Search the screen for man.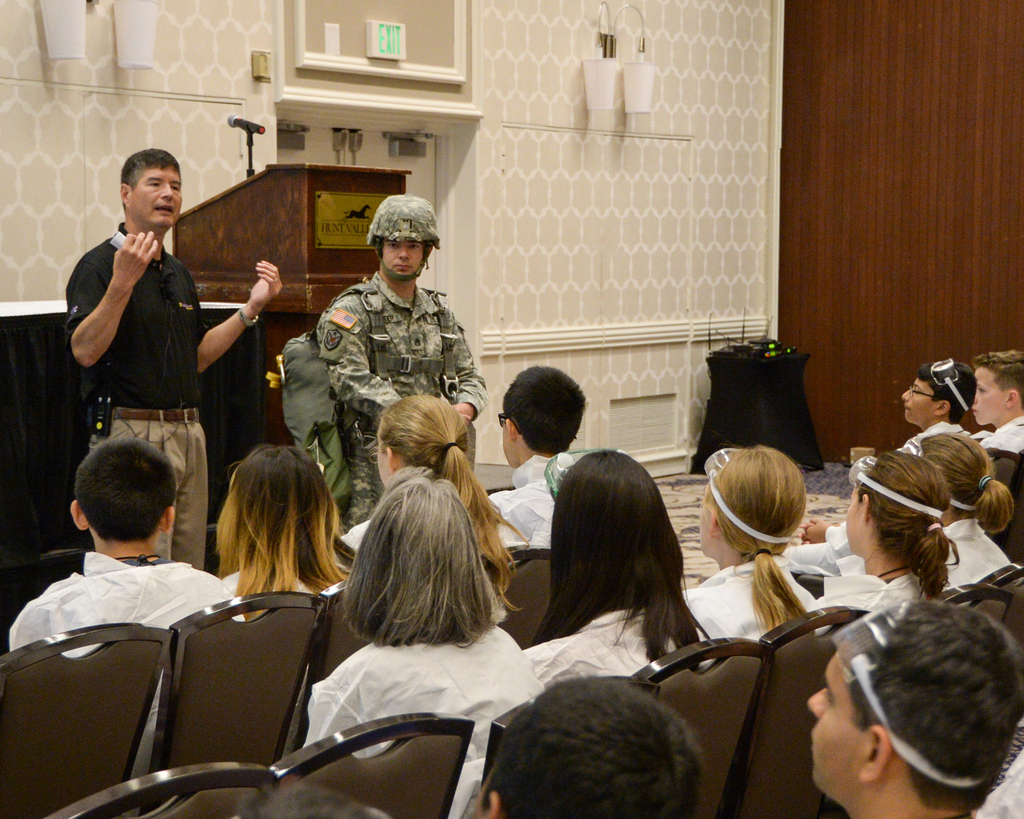
Found at <box>65,148,285,570</box>.
